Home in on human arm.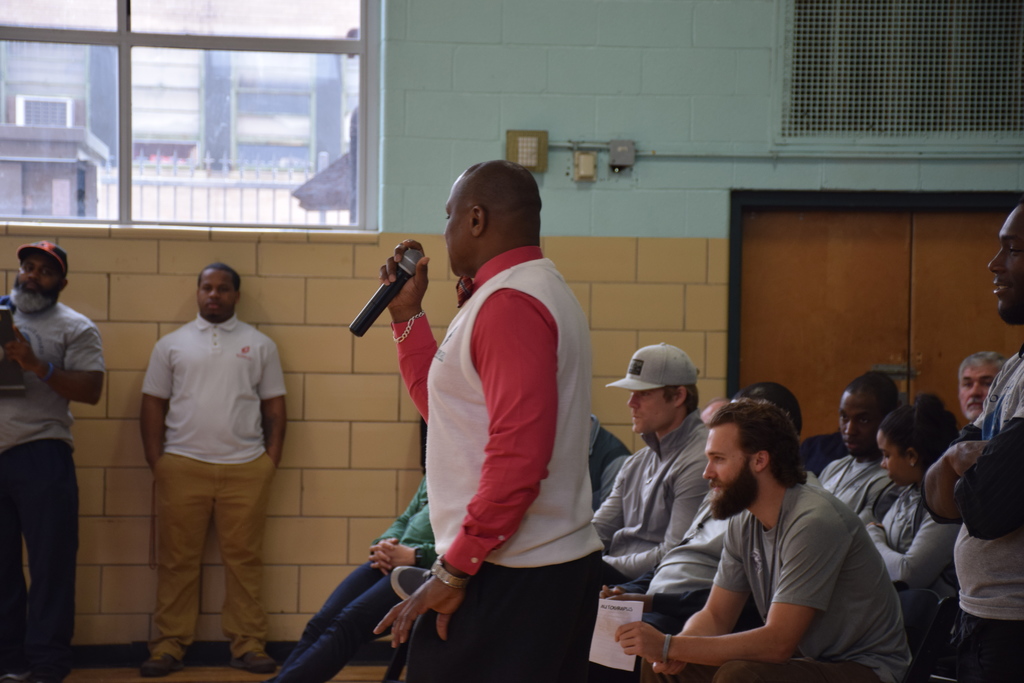
Homed in at (365,481,428,583).
